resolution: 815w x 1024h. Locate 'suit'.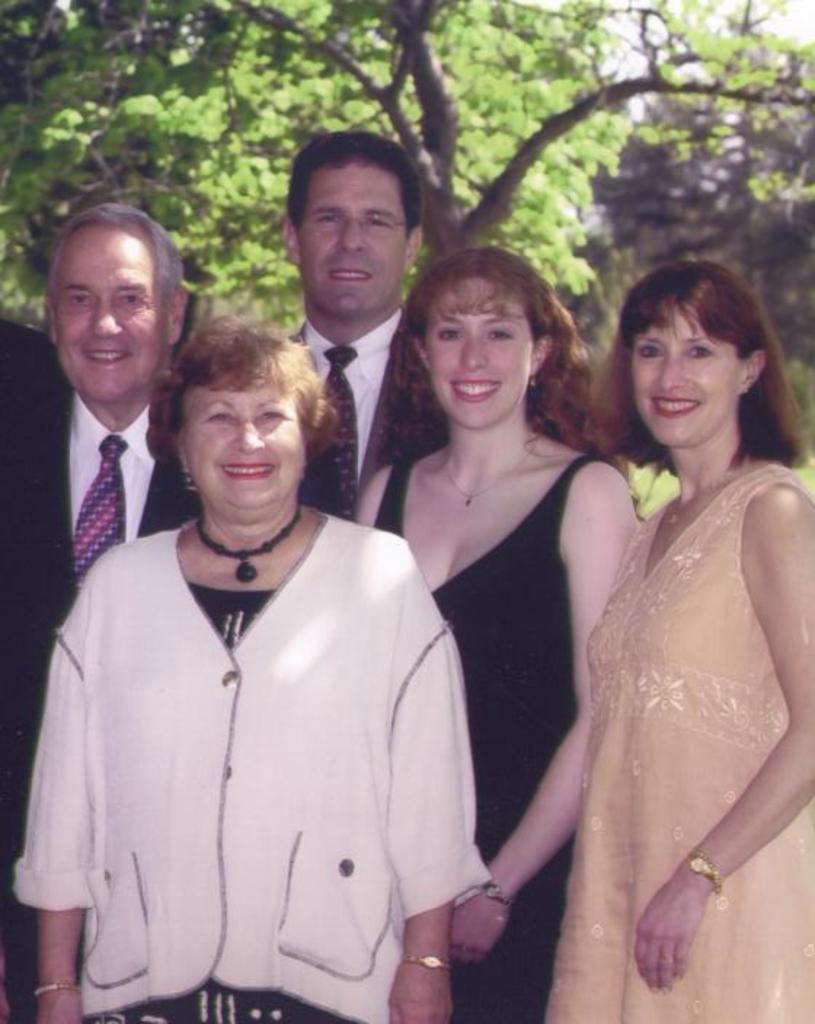
Rect(295, 326, 453, 528).
